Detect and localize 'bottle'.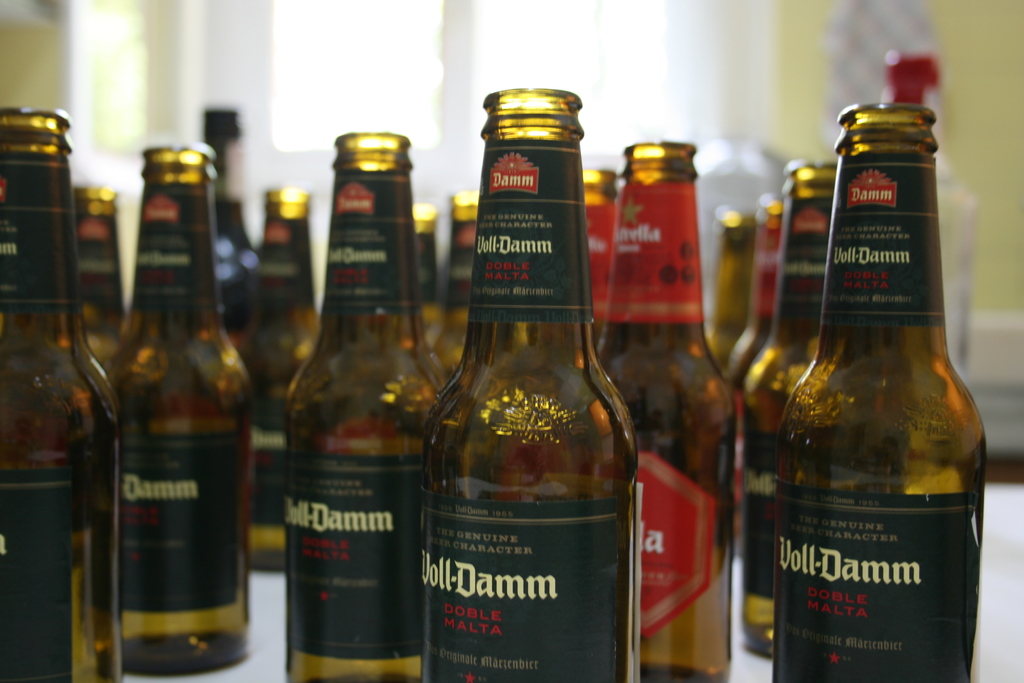
Localized at 287/126/444/682.
